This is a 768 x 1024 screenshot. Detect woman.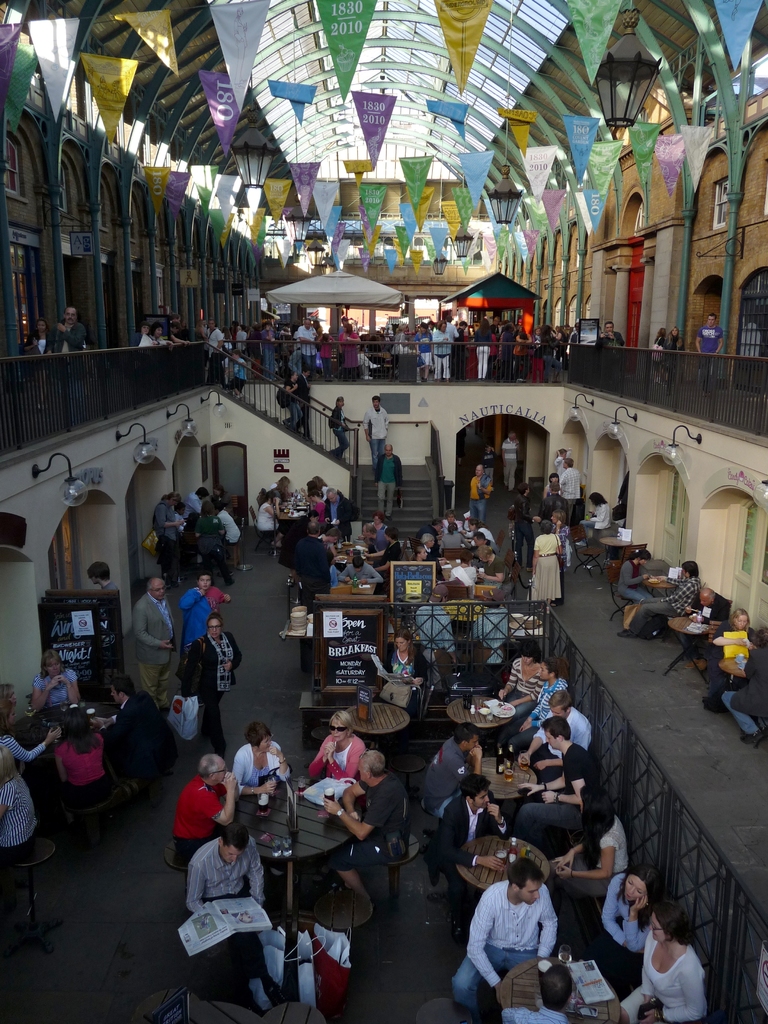
[left=364, top=526, right=404, bottom=573].
